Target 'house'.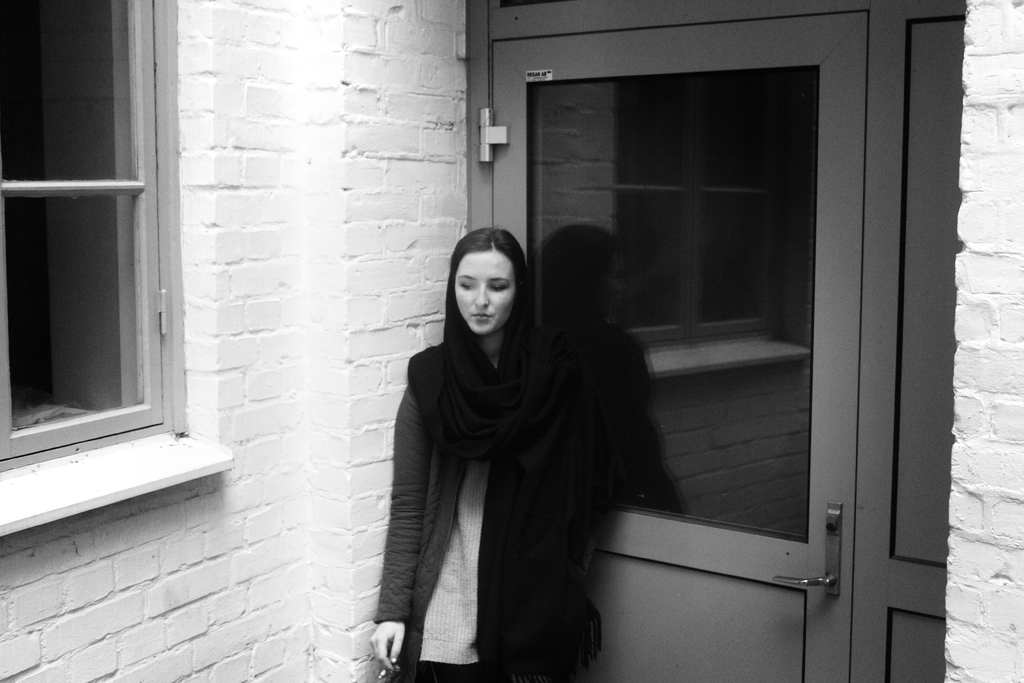
Target region: select_region(0, 0, 1023, 682).
